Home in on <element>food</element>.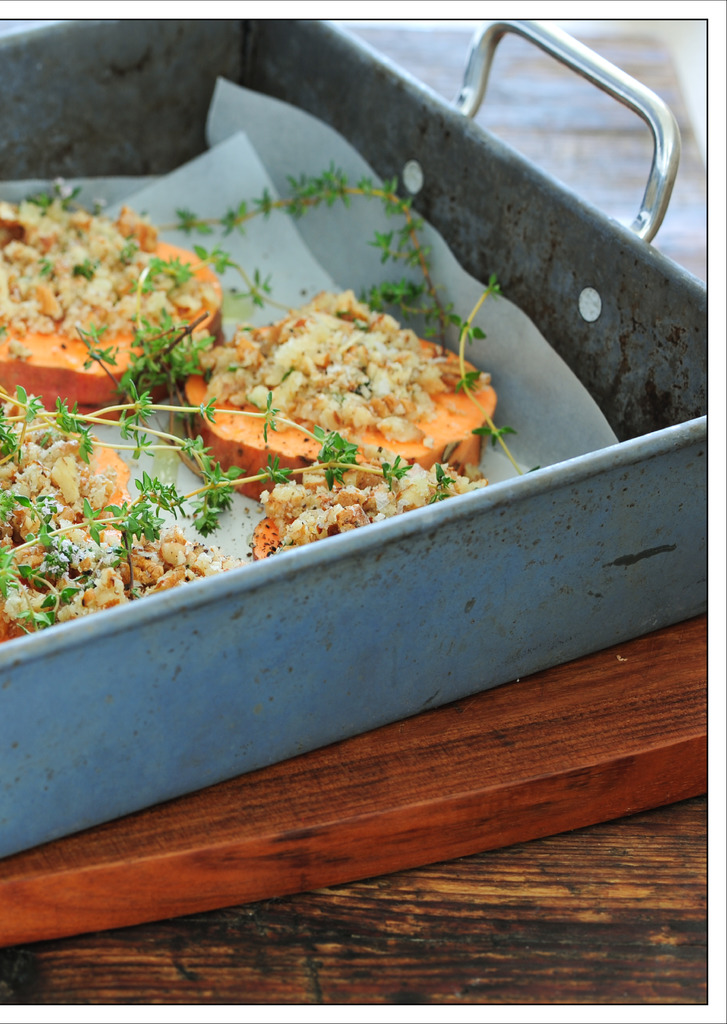
Homed in at x1=0, y1=168, x2=234, y2=417.
